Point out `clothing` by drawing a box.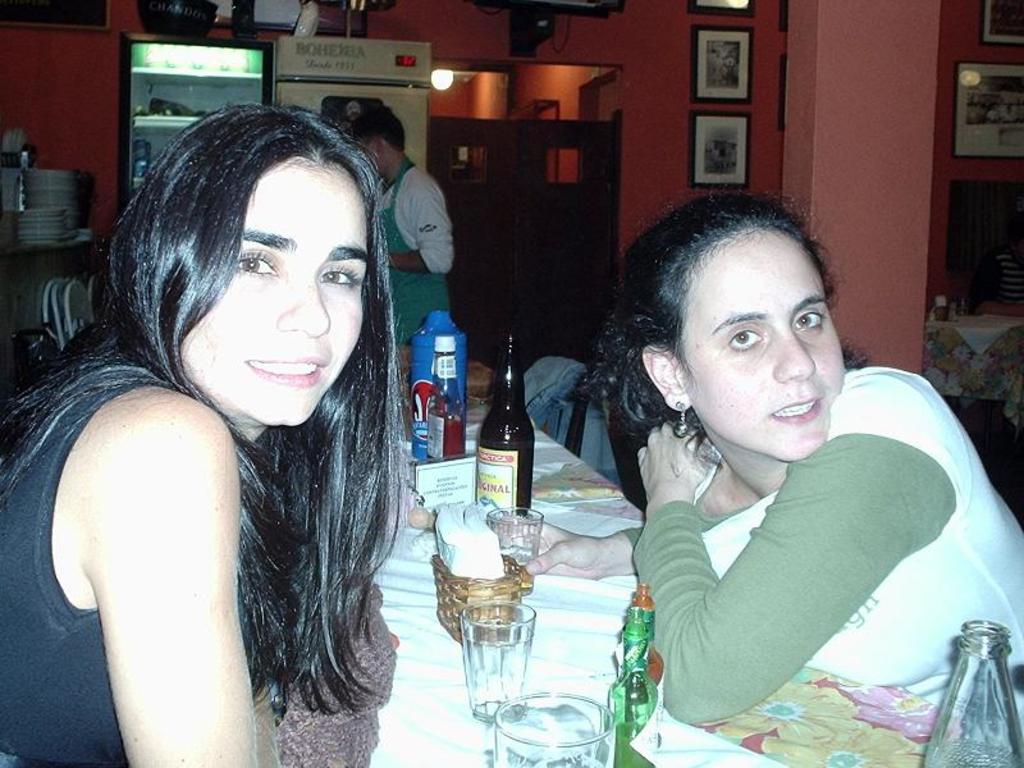
l=0, t=342, r=207, b=767.
